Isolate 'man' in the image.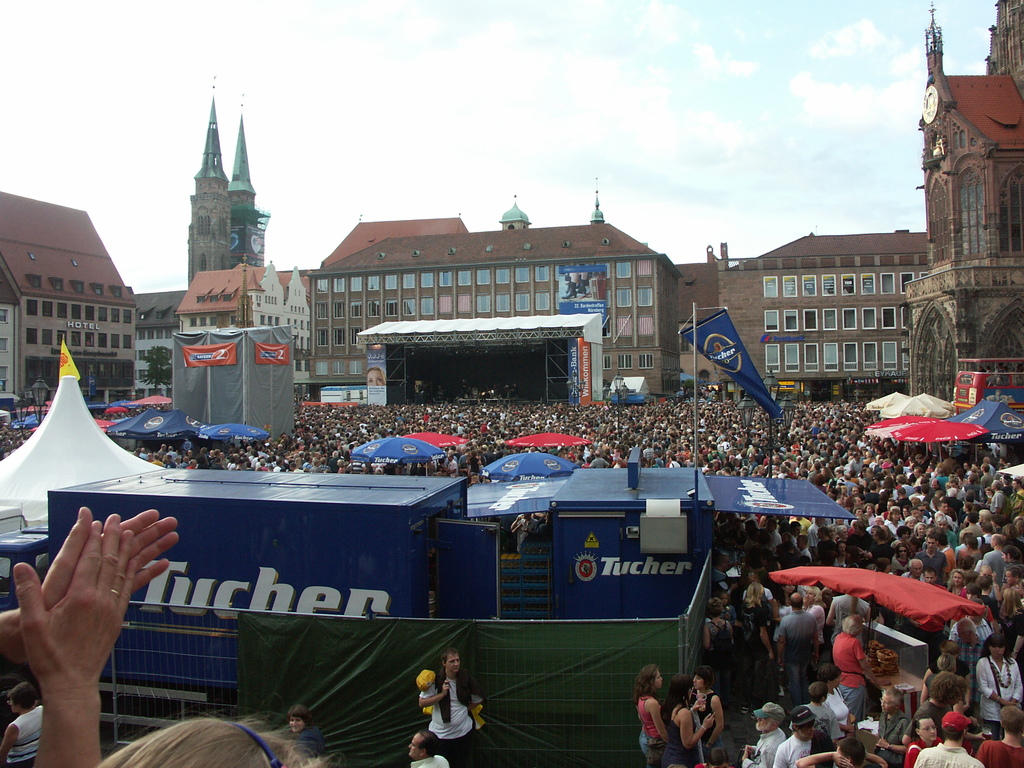
Isolated region: left=962, top=474, right=980, bottom=498.
